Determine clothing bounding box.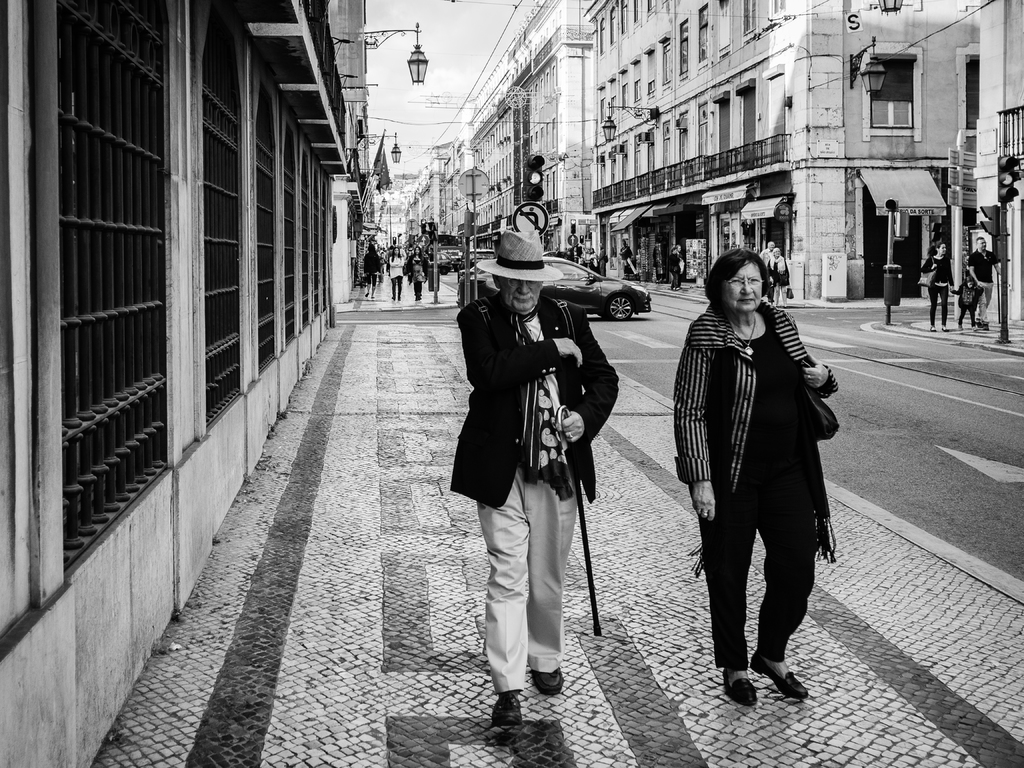
Determined: (x1=744, y1=222, x2=755, y2=238).
